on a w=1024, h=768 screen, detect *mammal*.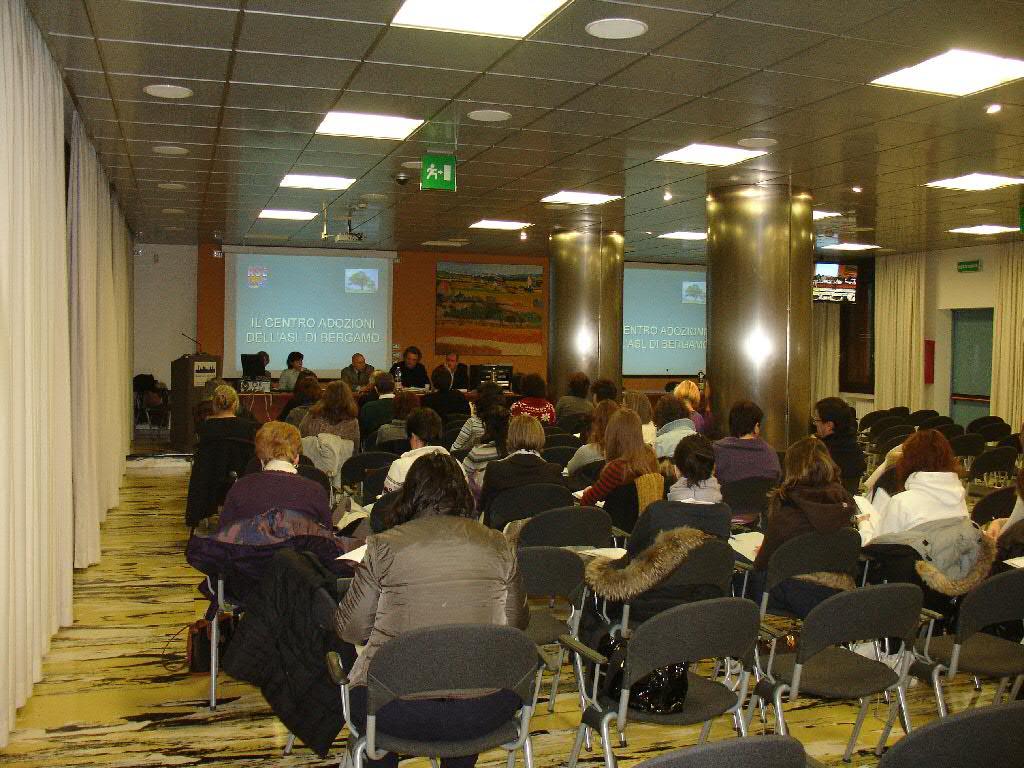
509, 373, 563, 423.
